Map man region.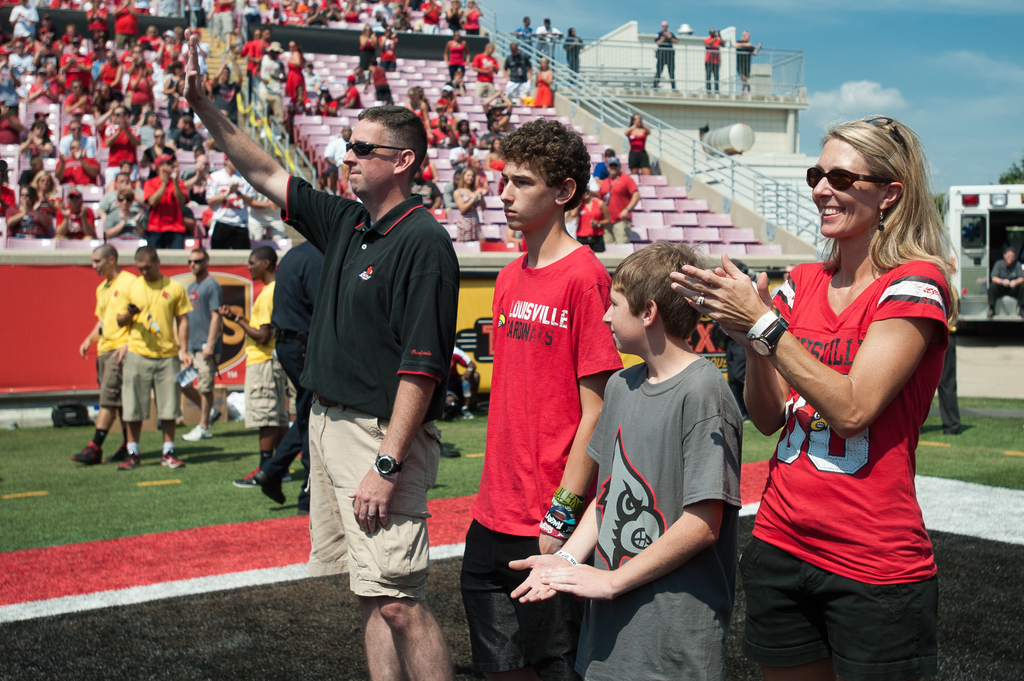
Mapped to crop(181, 26, 458, 680).
